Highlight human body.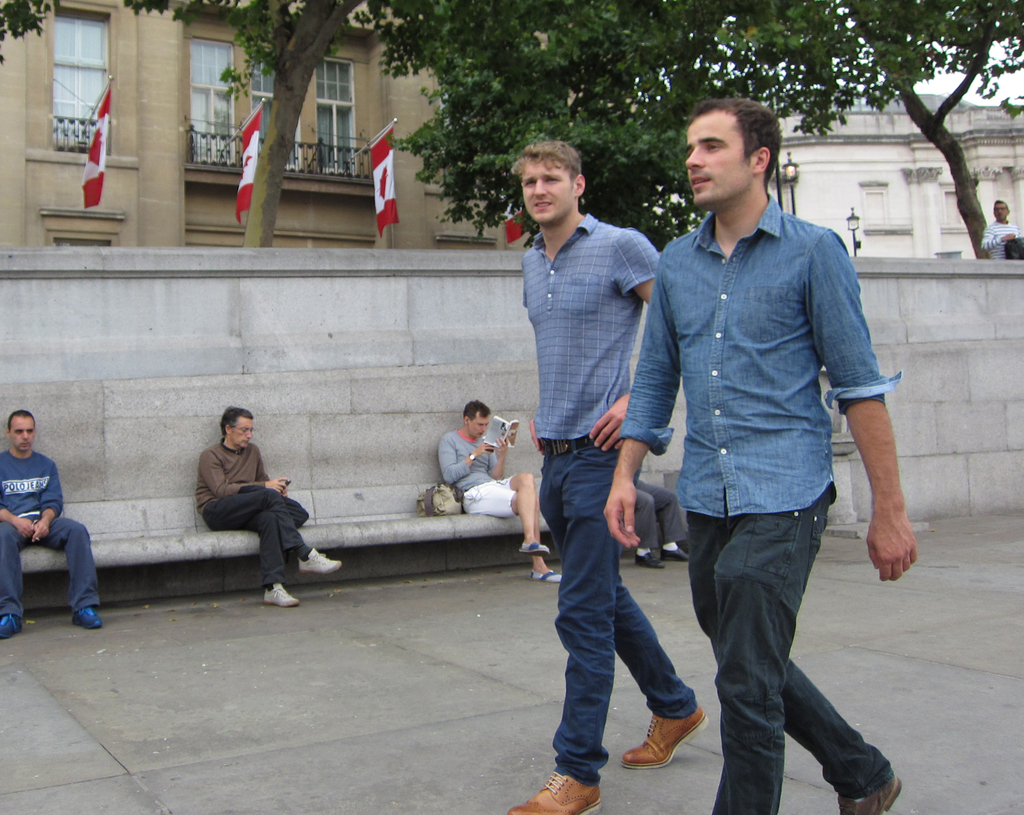
Highlighted region: [x1=599, y1=197, x2=918, y2=814].
